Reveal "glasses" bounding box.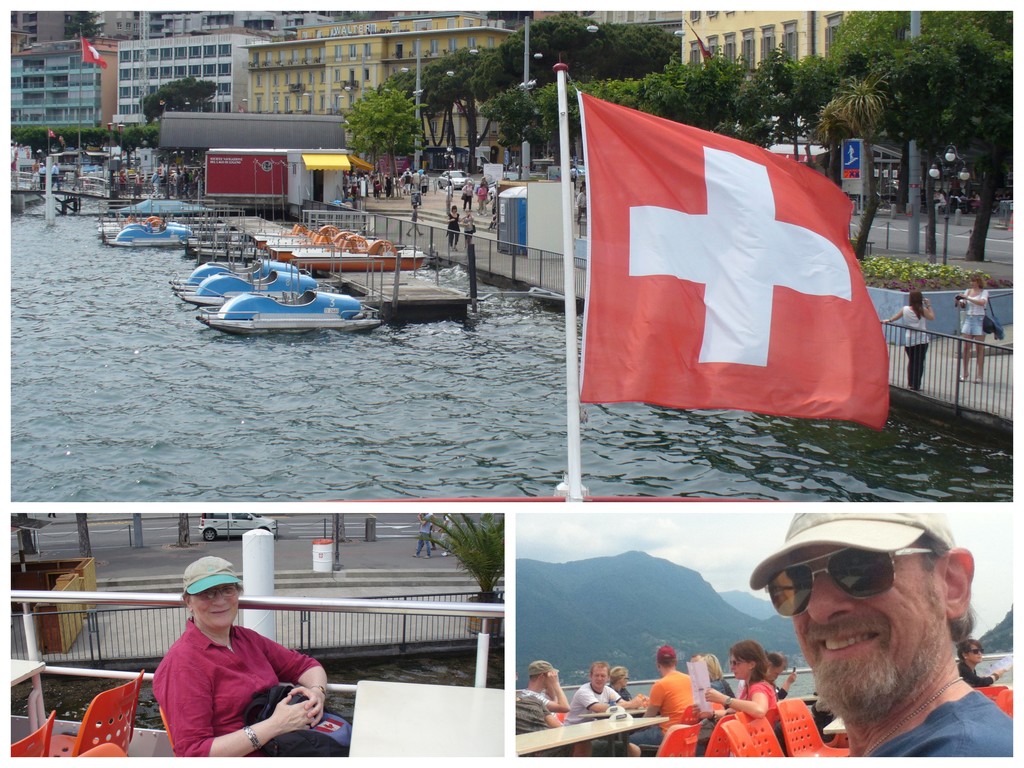
Revealed: rect(766, 545, 946, 625).
